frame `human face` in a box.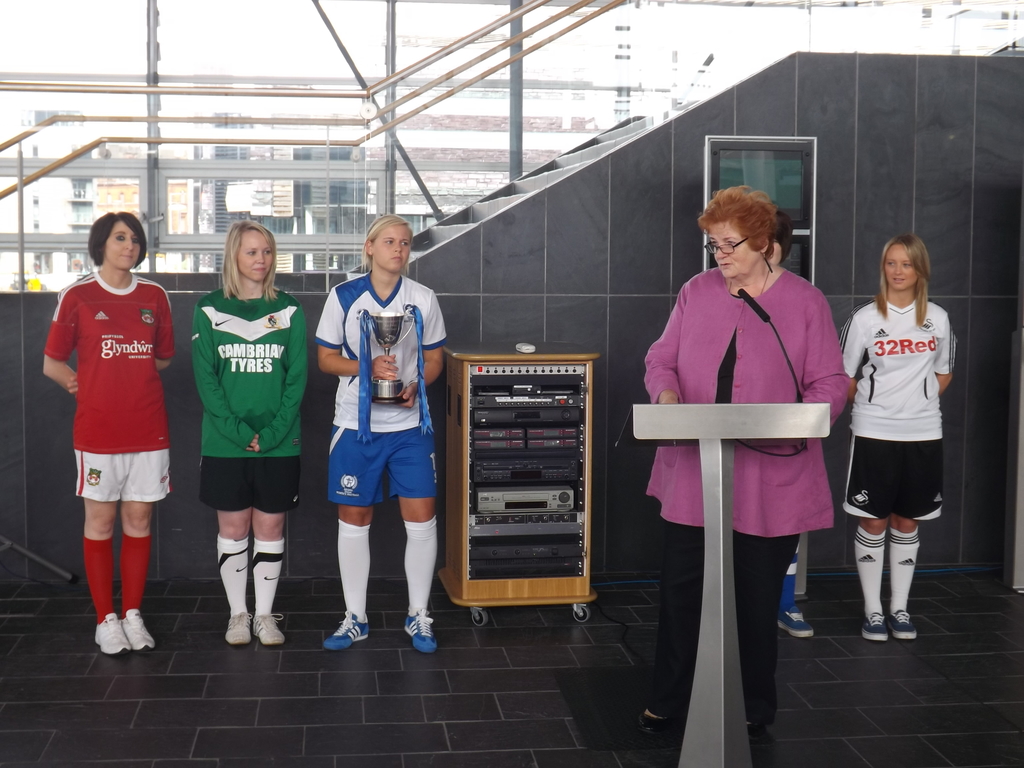
(882,245,918,290).
